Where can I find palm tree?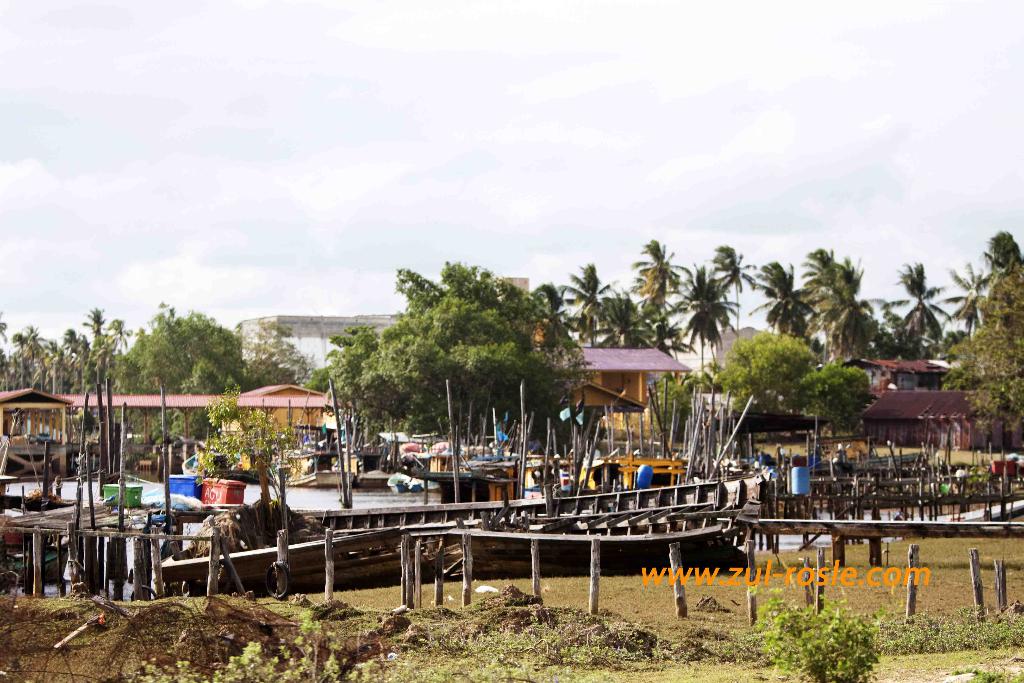
You can find it at <bbox>828, 281, 867, 356</bbox>.
